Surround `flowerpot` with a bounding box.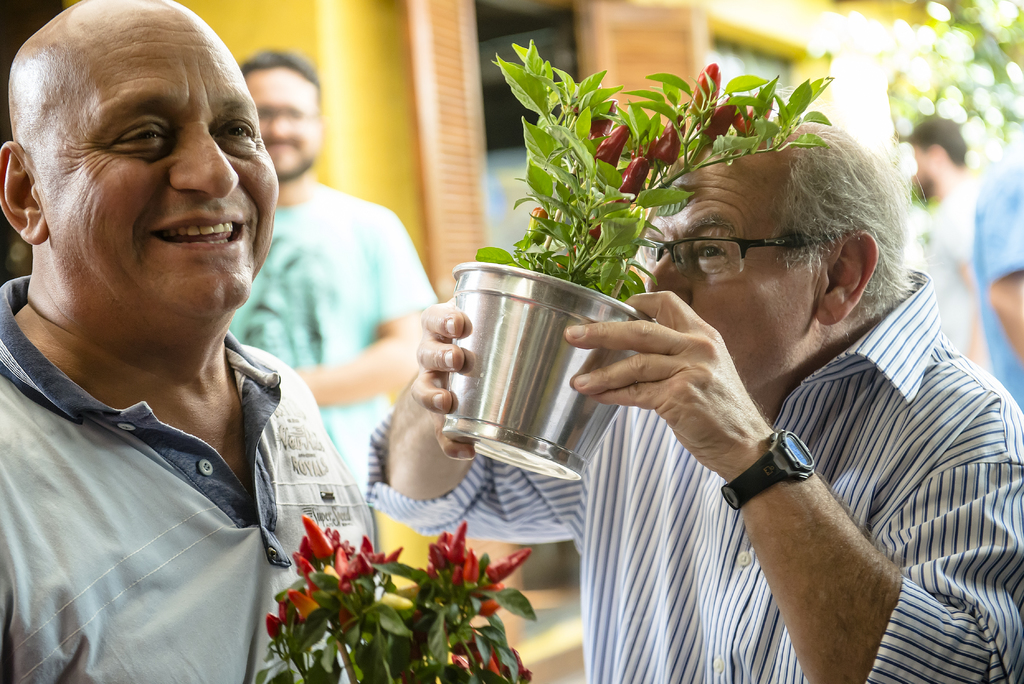
locate(448, 268, 663, 479).
